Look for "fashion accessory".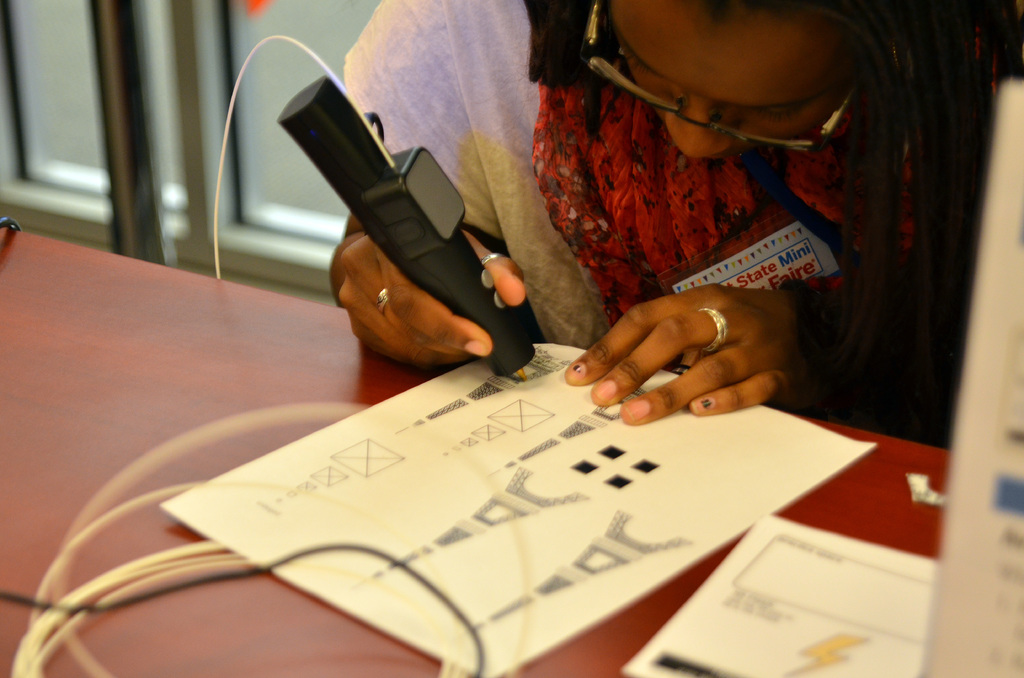
Found: box(477, 250, 500, 267).
